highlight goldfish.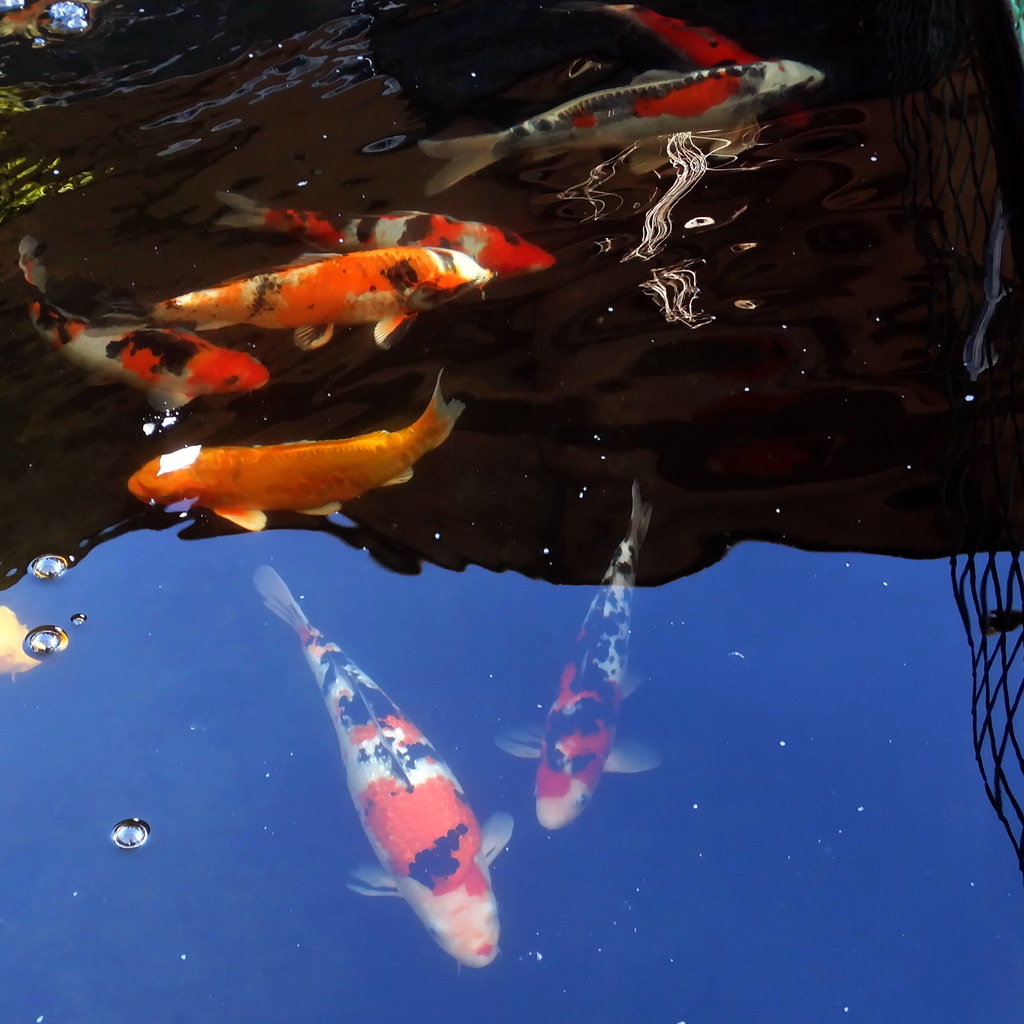
Highlighted region: [x1=216, y1=186, x2=557, y2=284].
